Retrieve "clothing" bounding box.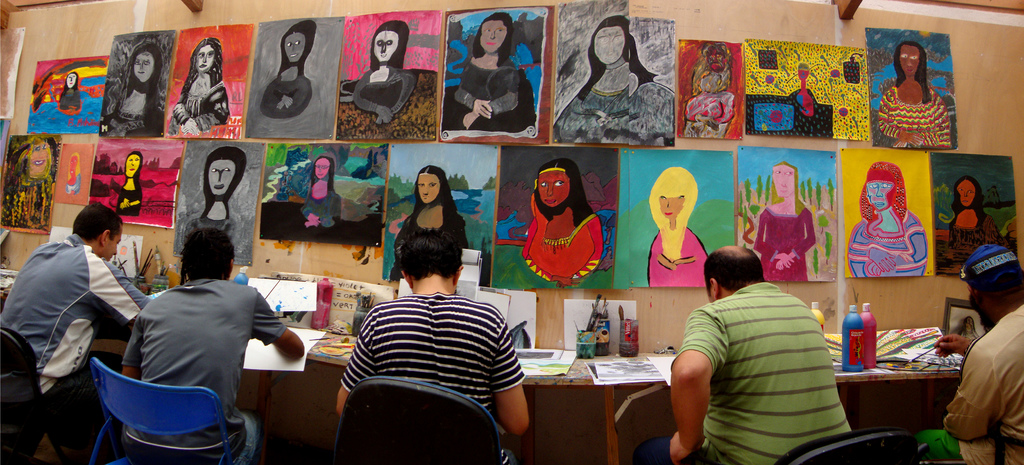
Bounding box: 0 235 152 464.
